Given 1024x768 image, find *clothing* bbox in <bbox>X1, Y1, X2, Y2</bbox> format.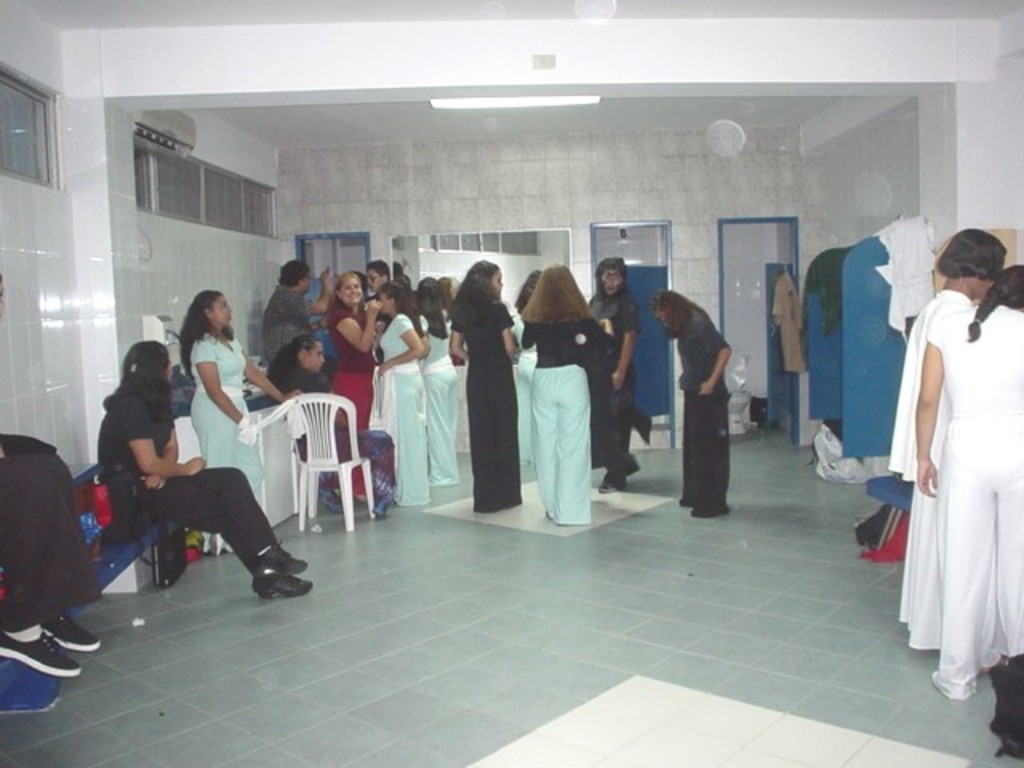
<bbox>93, 389, 278, 579</bbox>.
